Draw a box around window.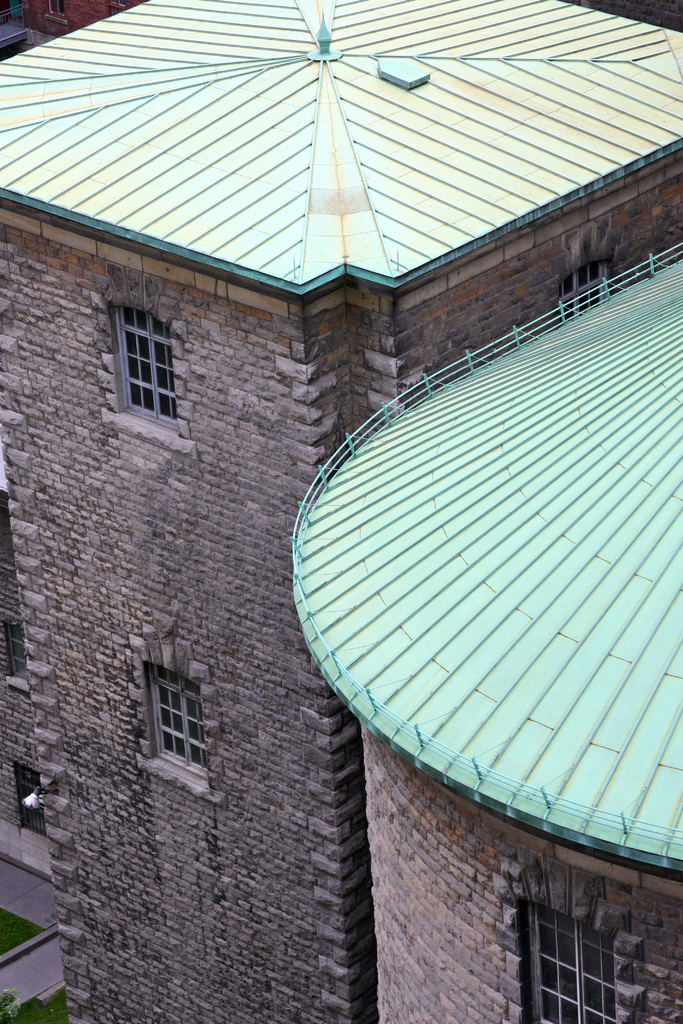
box(111, 301, 183, 423).
